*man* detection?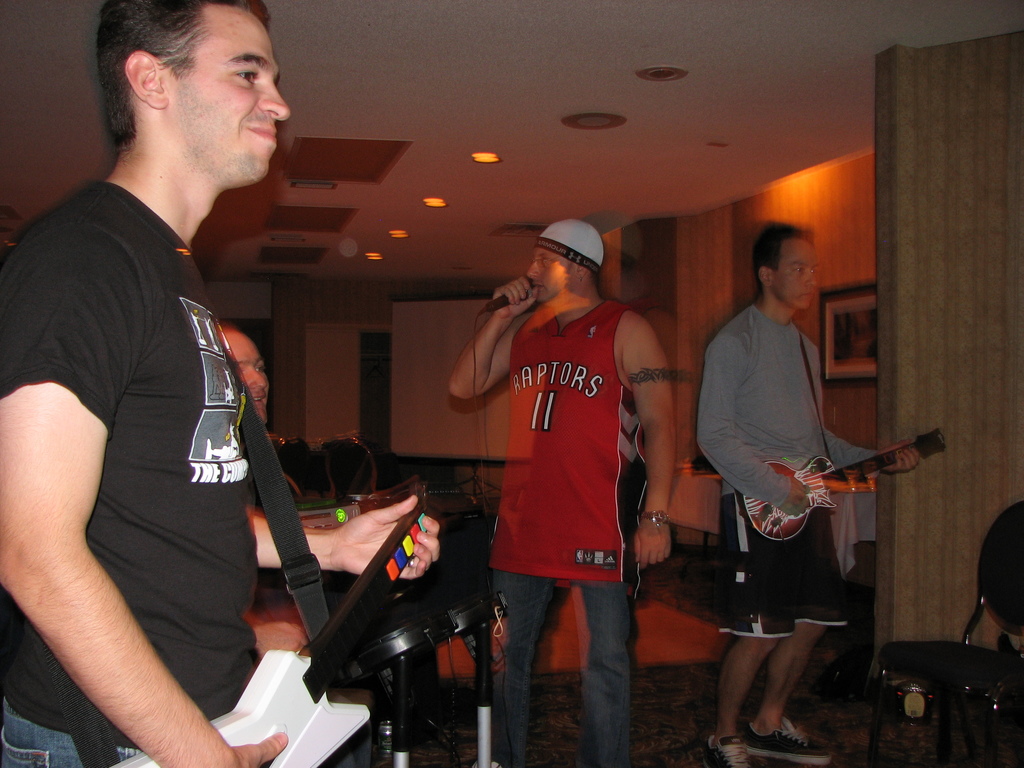
<region>697, 214, 920, 767</region>
